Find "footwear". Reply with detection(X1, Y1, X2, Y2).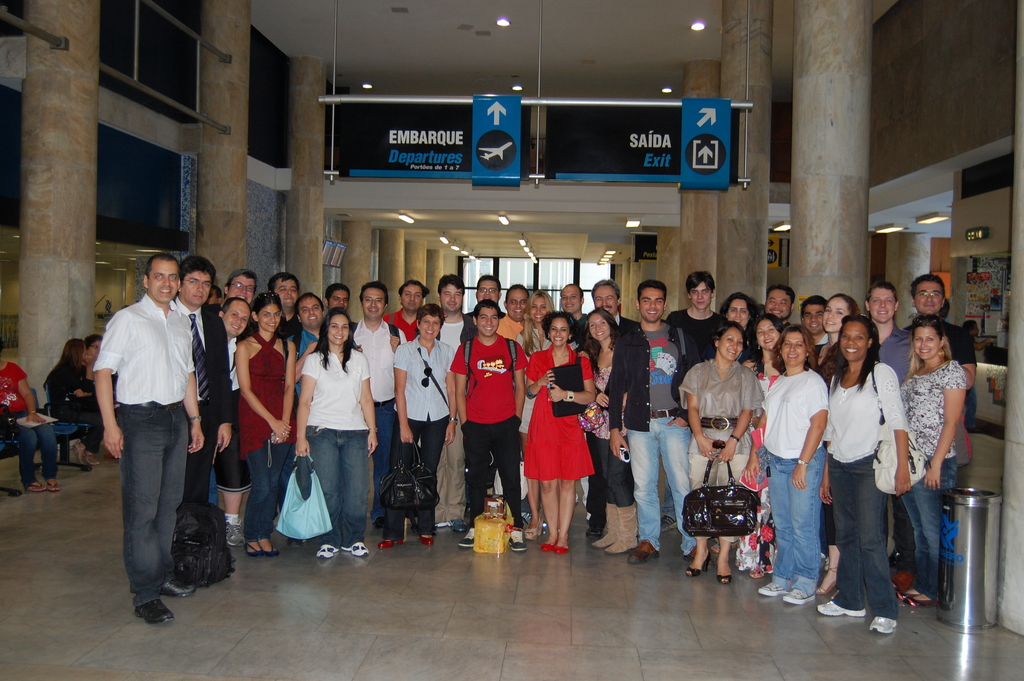
detection(908, 599, 938, 608).
